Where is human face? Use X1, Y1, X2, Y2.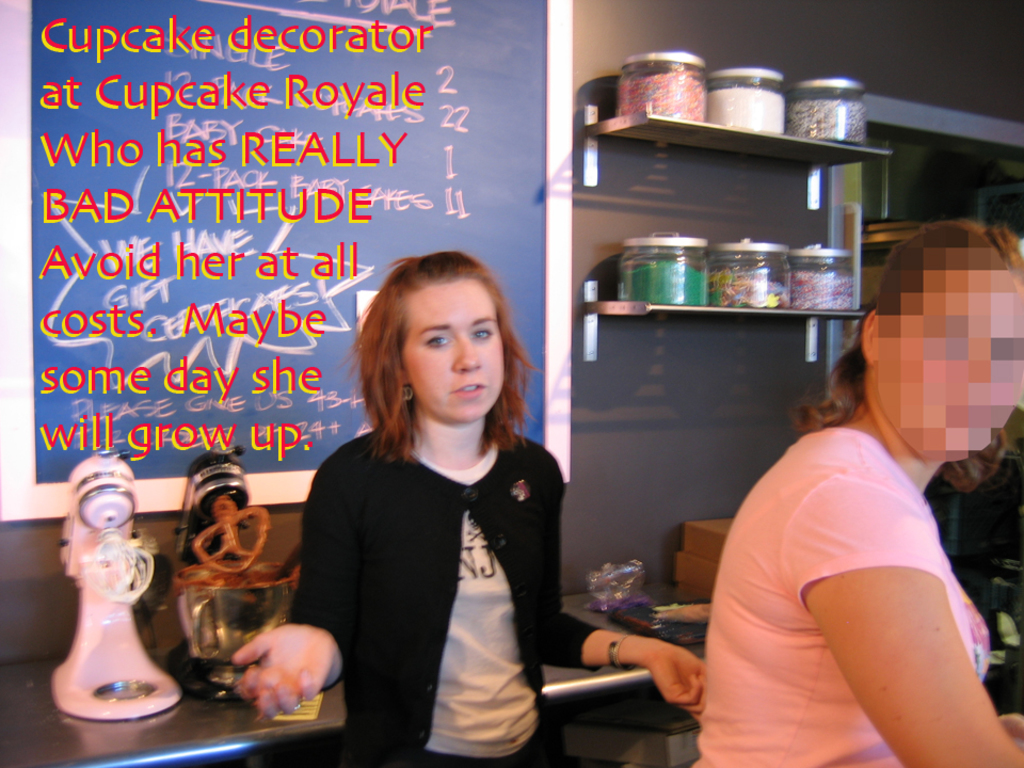
398, 271, 508, 423.
